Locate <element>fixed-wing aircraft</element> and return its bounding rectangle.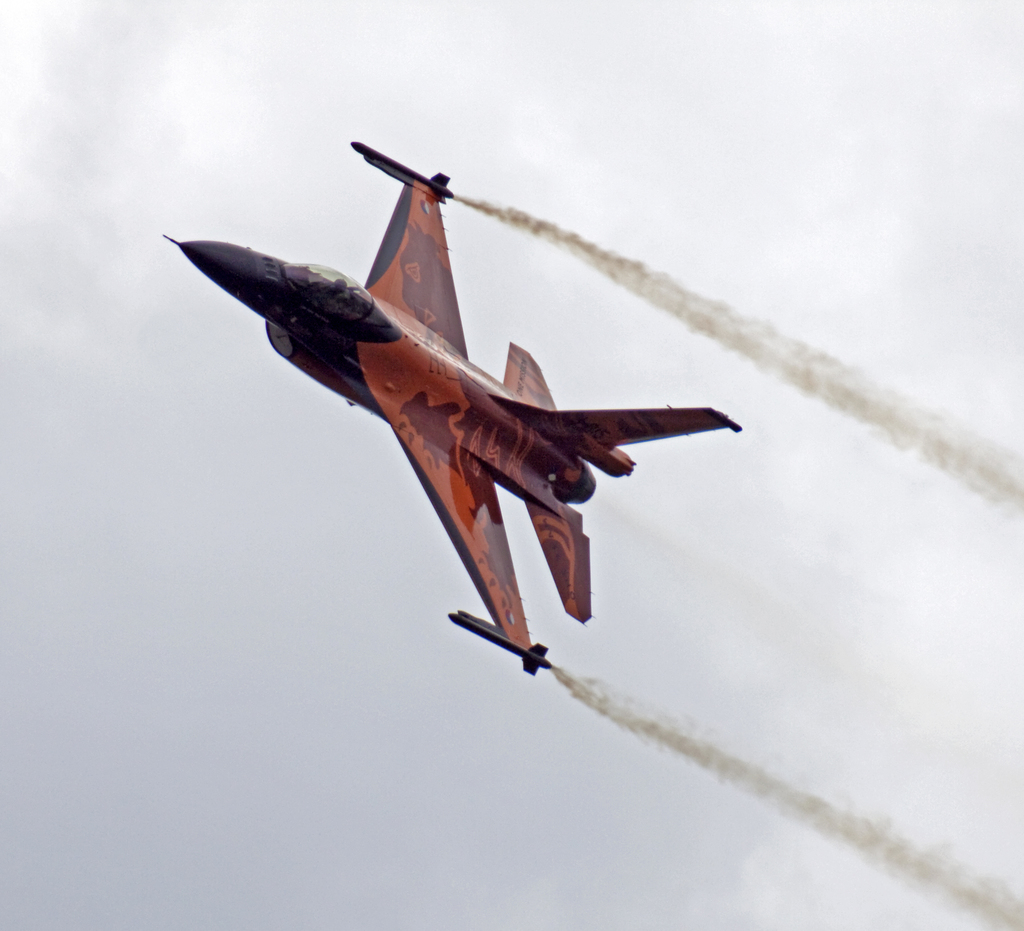
x1=152 y1=130 x2=749 y2=677.
